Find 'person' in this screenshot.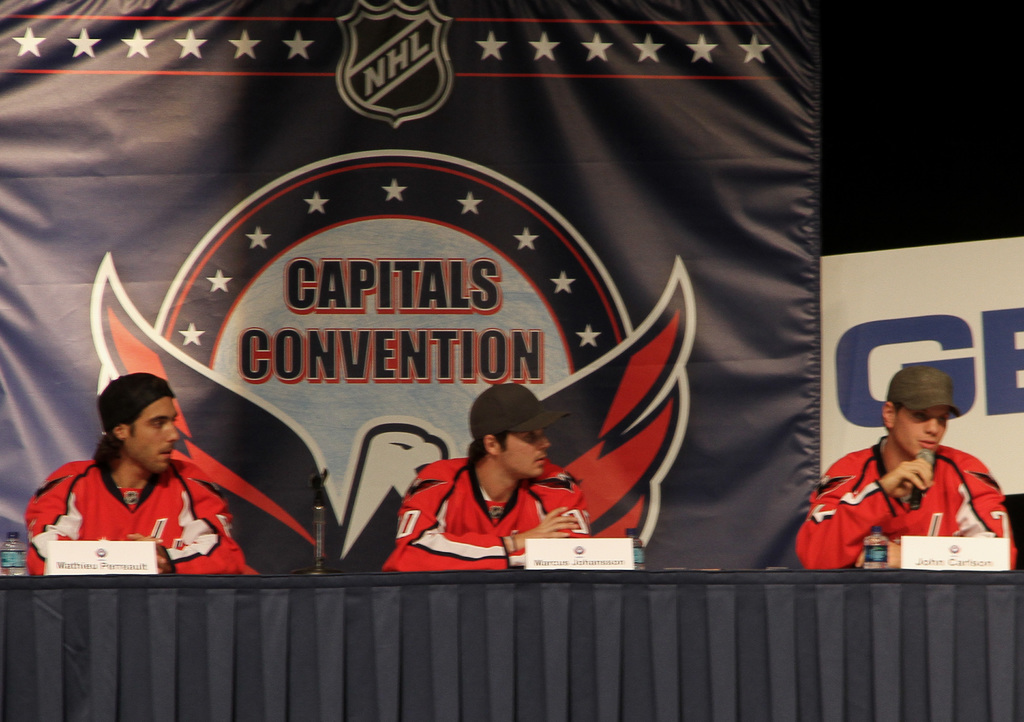
The bounding box for 'person' is {"x1": 25, "y1": 370, "x2": 257, "y2": 575}.
